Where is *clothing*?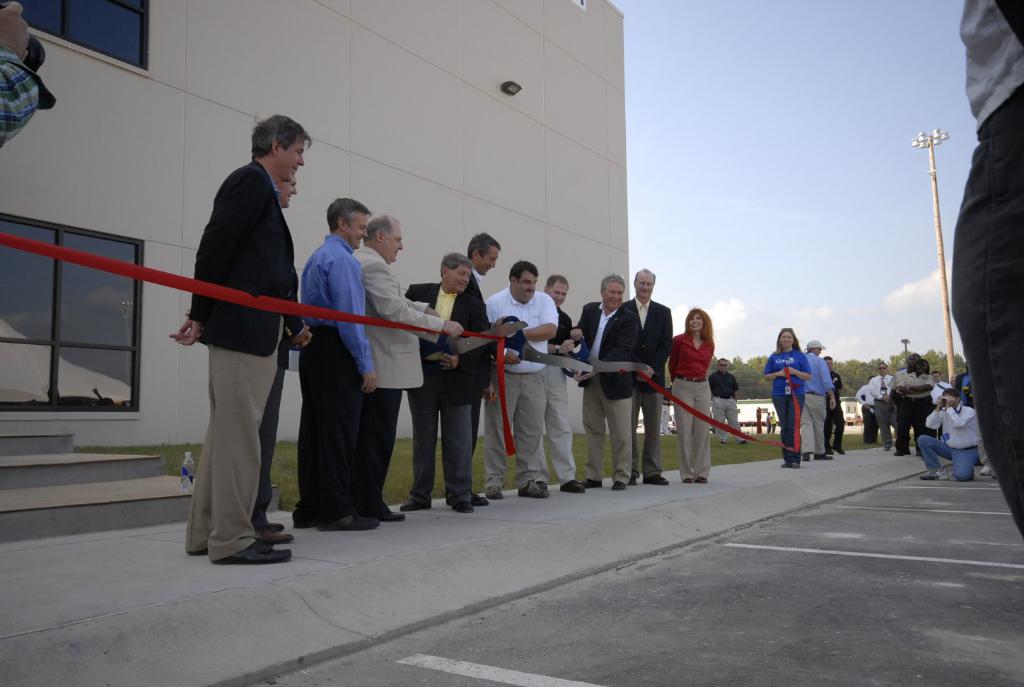
<box>0,49,64,144</box>.
